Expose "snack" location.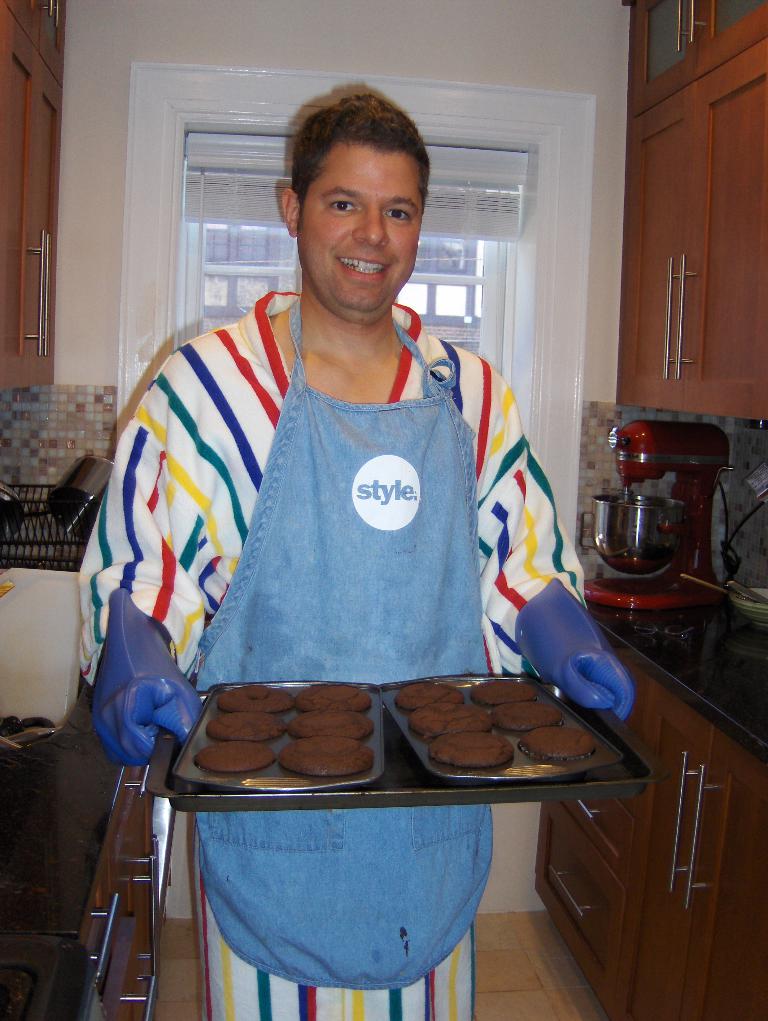
Exposed at (x1=402, y1=701, x2=490, y2=739).
